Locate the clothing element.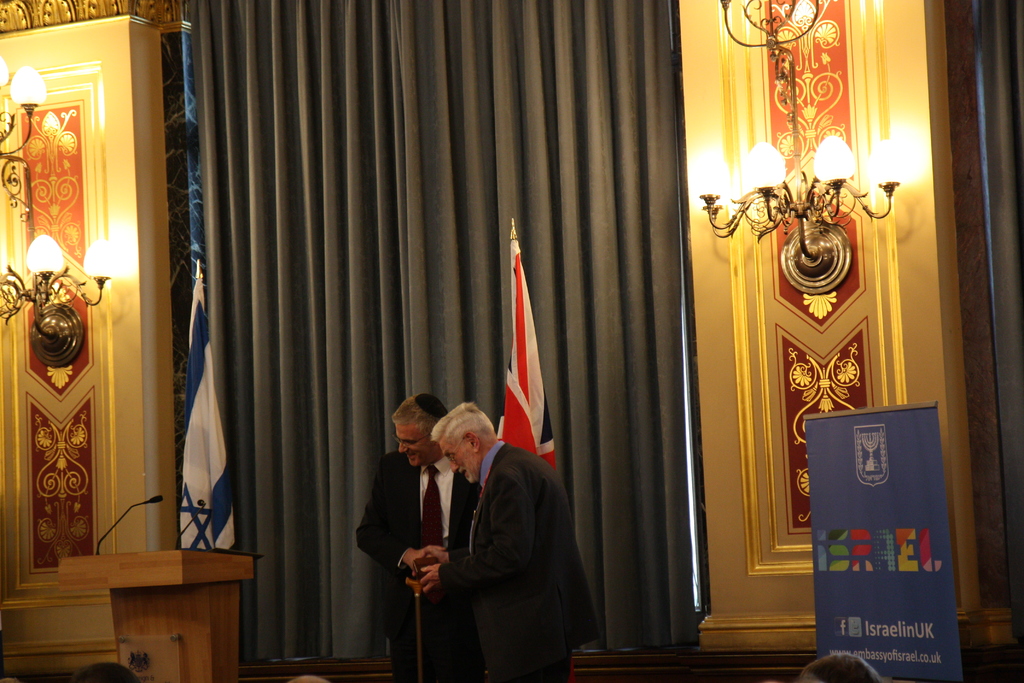
Element bbox: region(348, 449, 481, 678).
